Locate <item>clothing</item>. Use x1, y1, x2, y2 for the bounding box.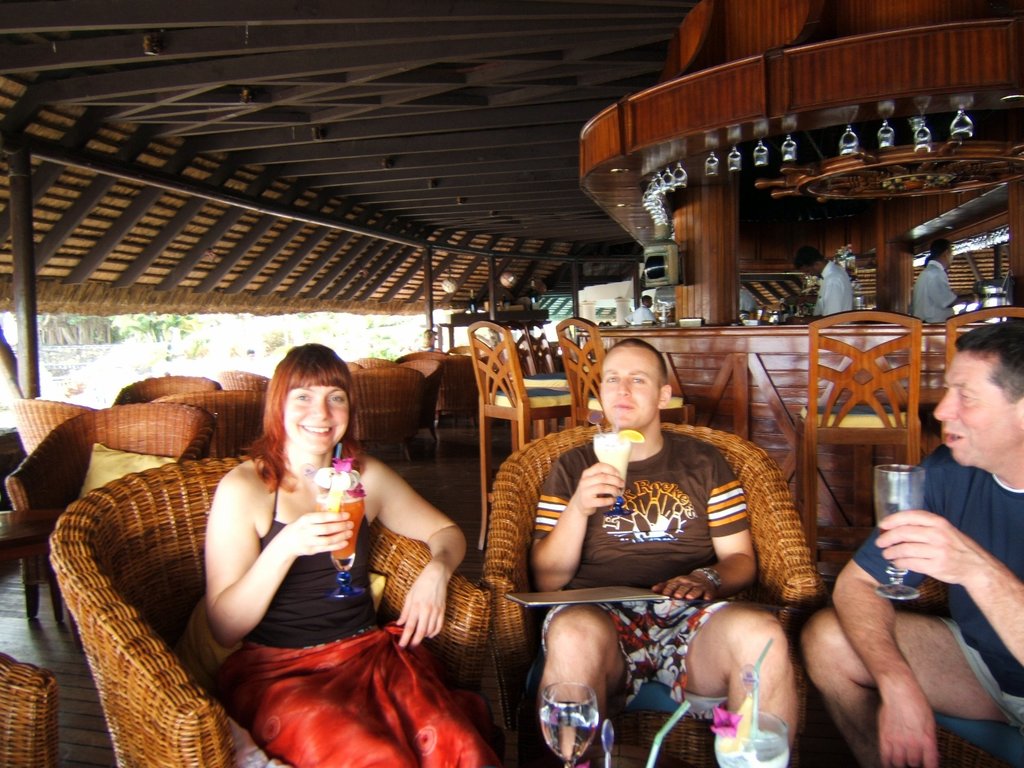
844, 433, 1023, 726.
